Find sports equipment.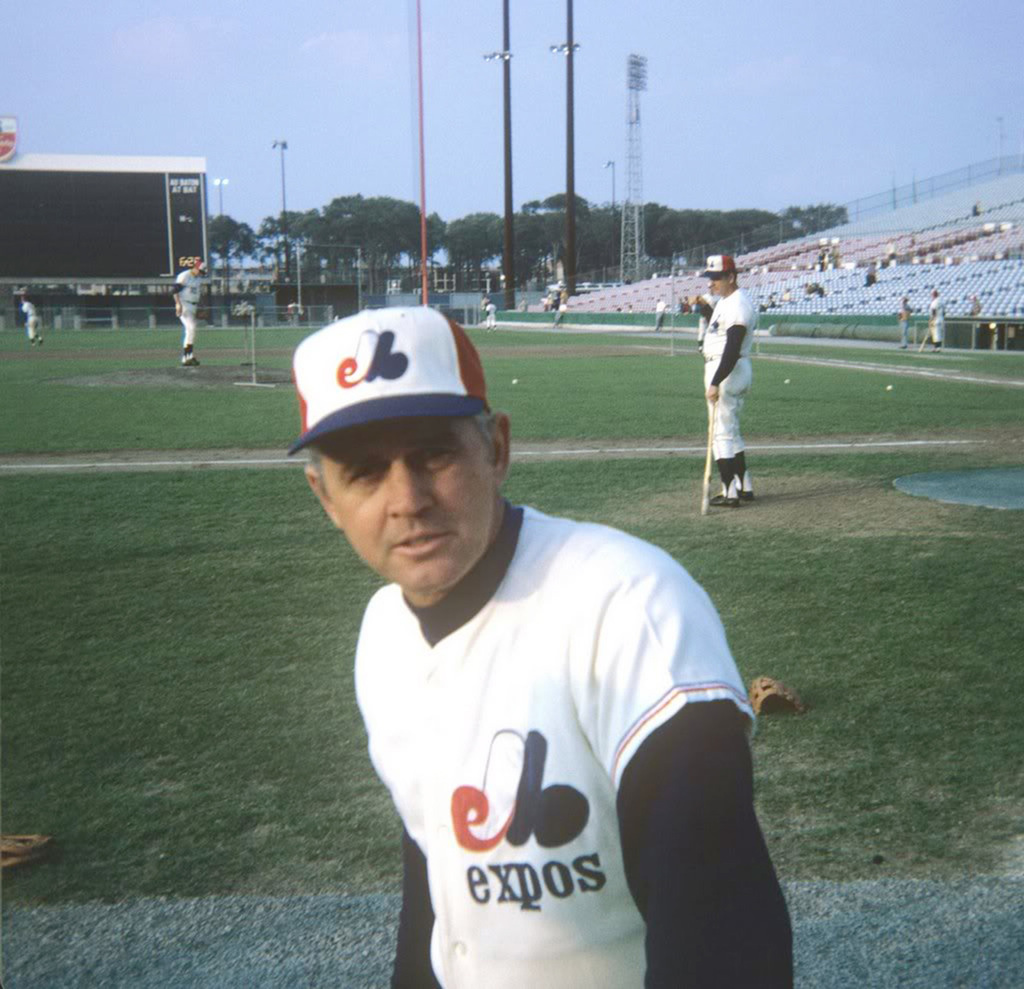
Rect(783, 379, 792, 386).
